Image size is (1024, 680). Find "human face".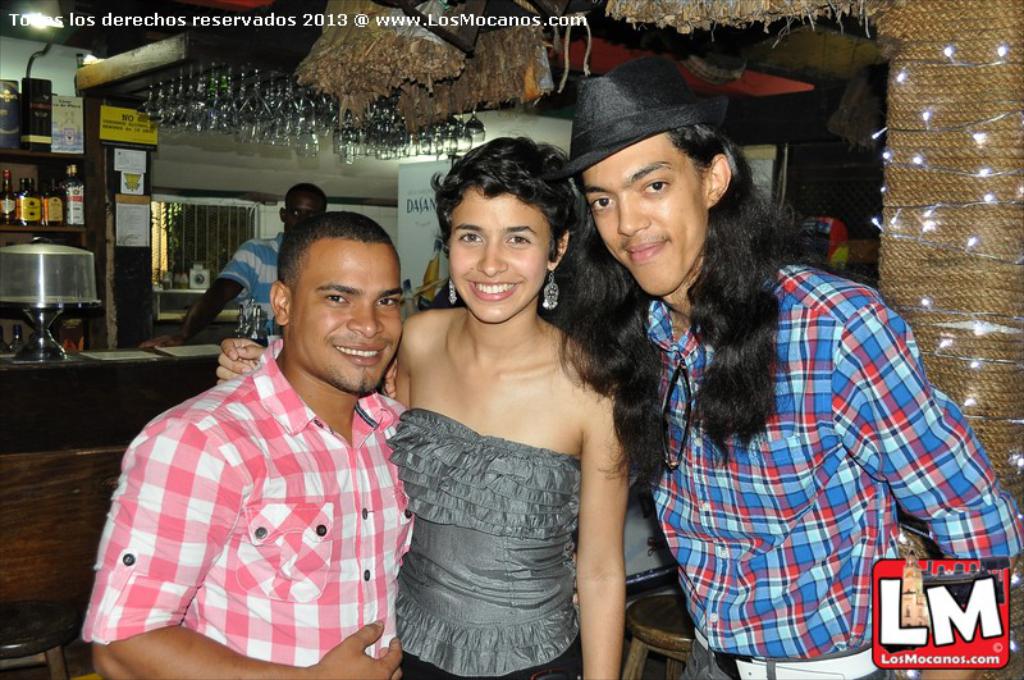
[x1=287, y1=197, x2=324, y2=227].
